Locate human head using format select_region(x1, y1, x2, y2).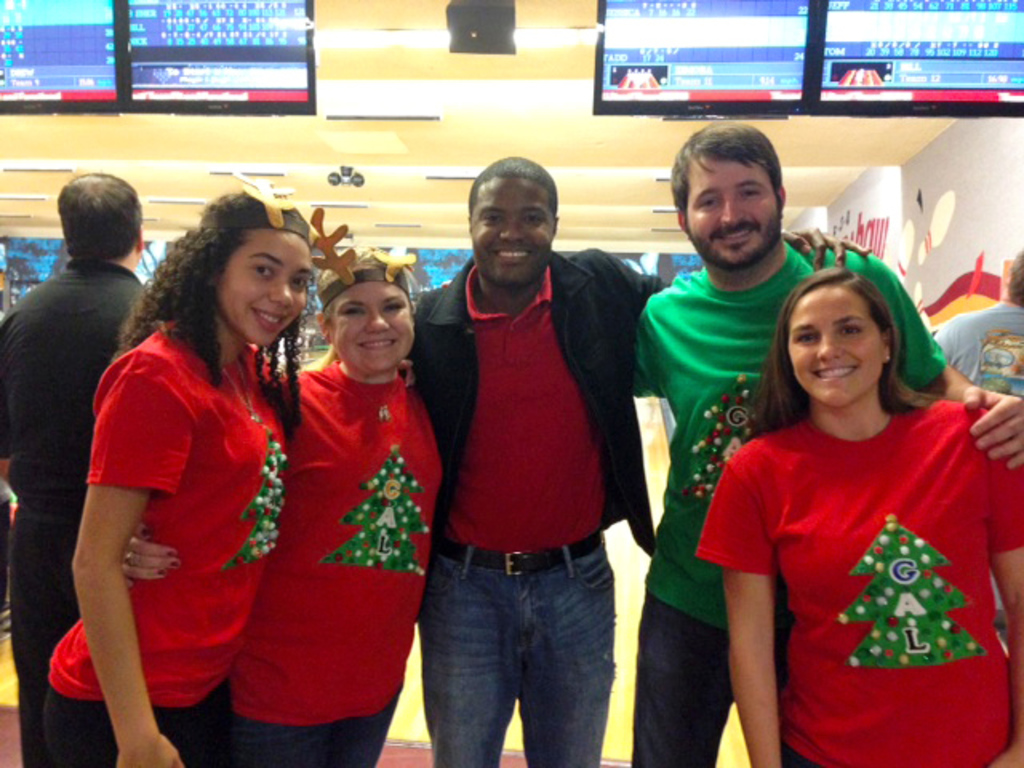
select_region(997, 250, 1022, 306).
